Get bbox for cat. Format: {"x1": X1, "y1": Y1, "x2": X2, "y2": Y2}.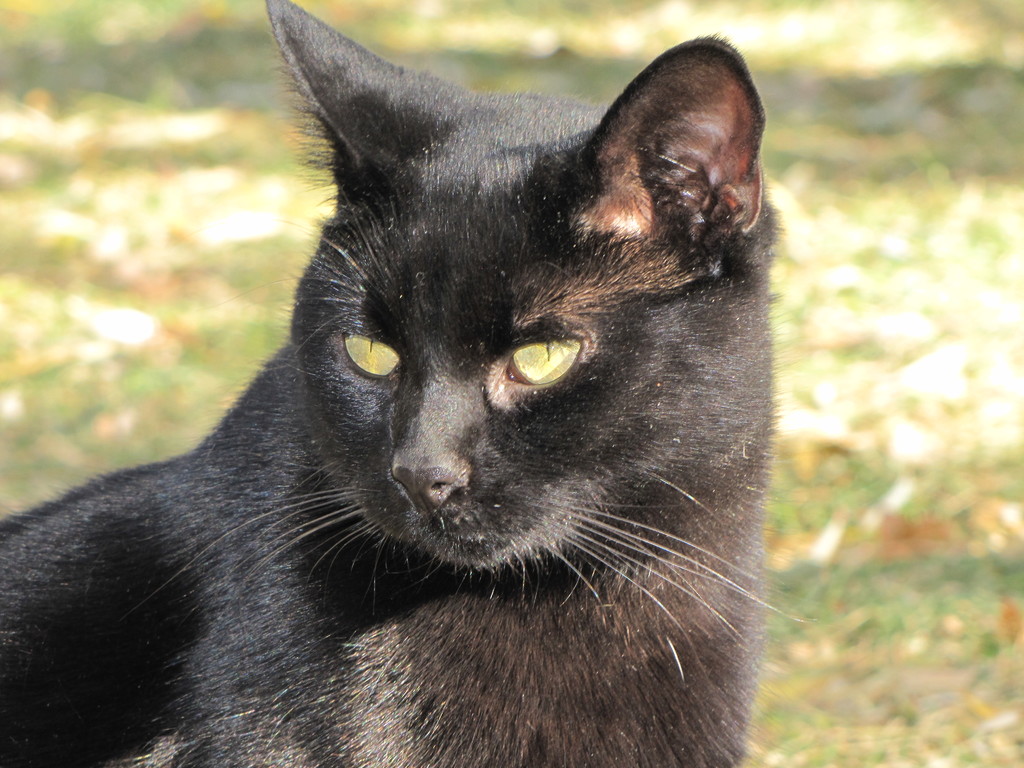
{"x1": 0, "y1": 0, "x2": 797, "y2": 767}.
